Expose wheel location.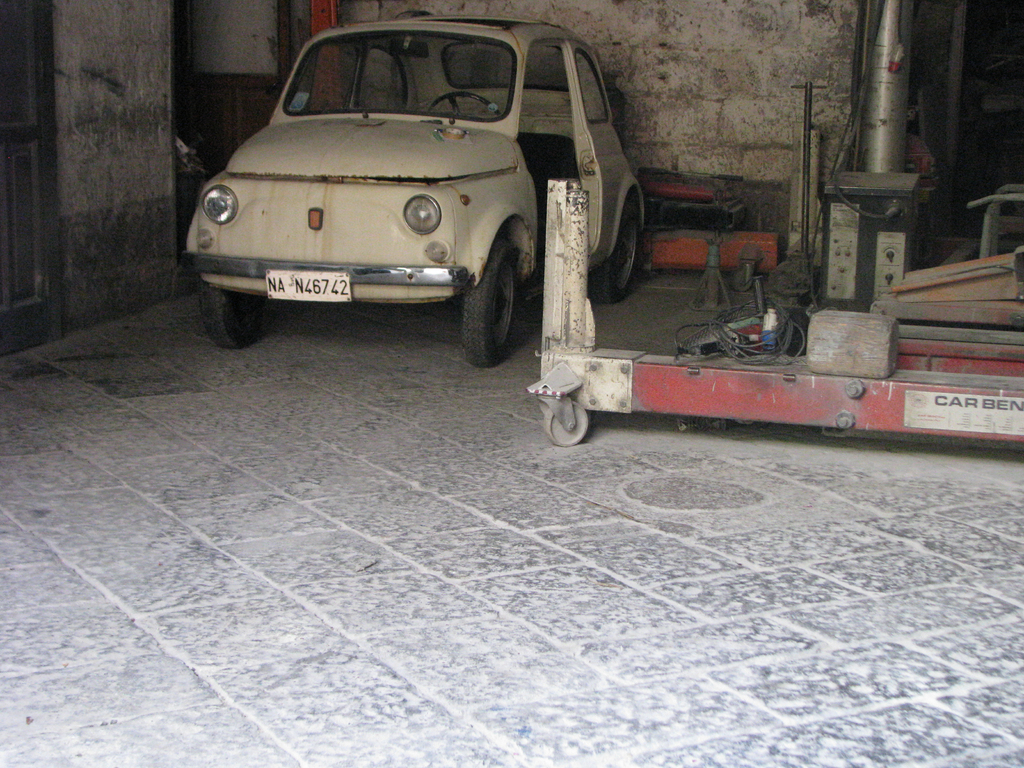
Exposed at rect(589, 200, 637, 303).
